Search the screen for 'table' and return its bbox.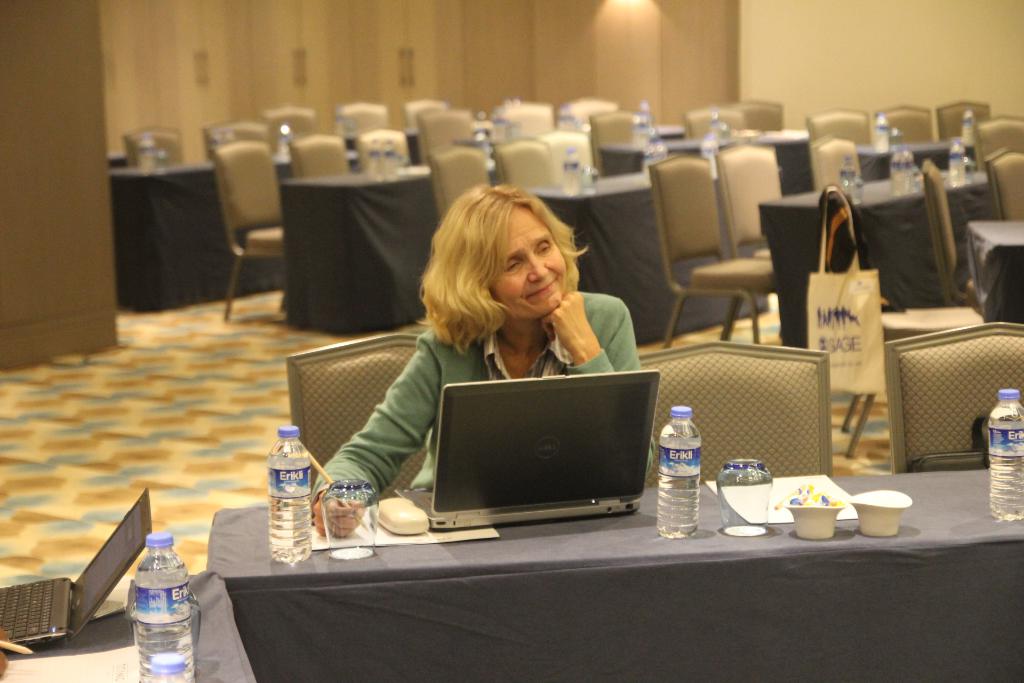
Found: 346,124,419,166.
